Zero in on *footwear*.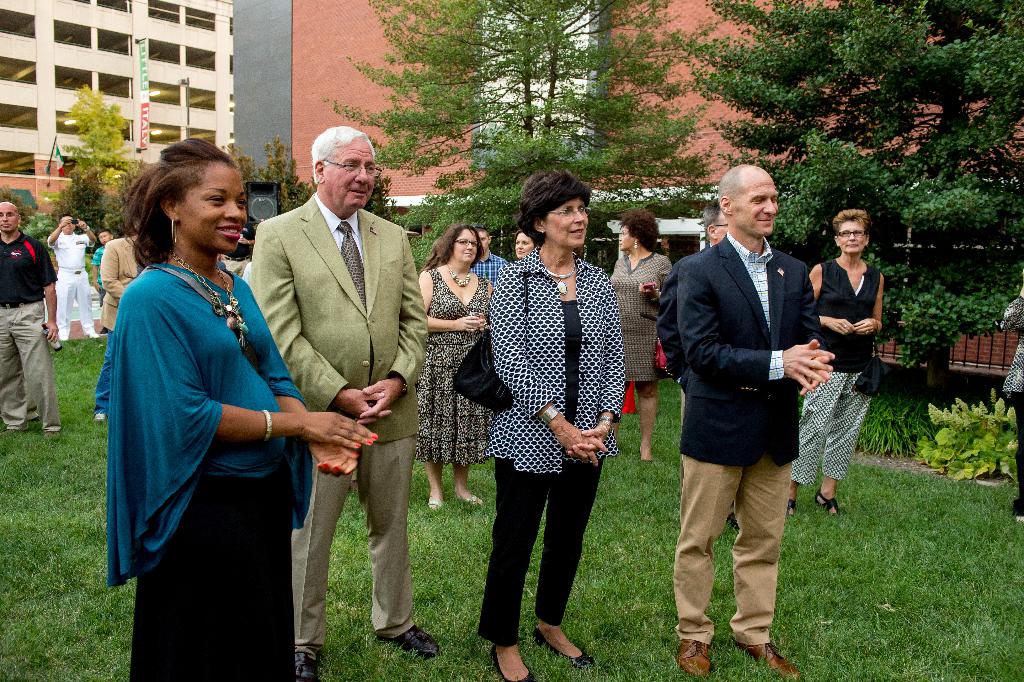
Zeroed in: {"left": 90, "top": 415, "right": 107, "bottom": 425}.
